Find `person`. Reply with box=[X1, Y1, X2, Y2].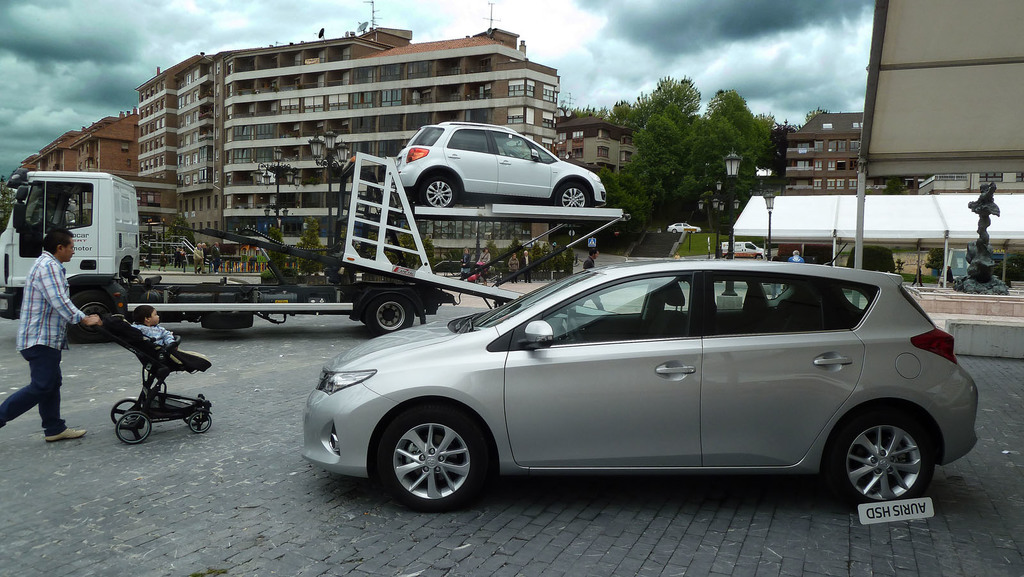
box=[461, 245, 471, 283].
